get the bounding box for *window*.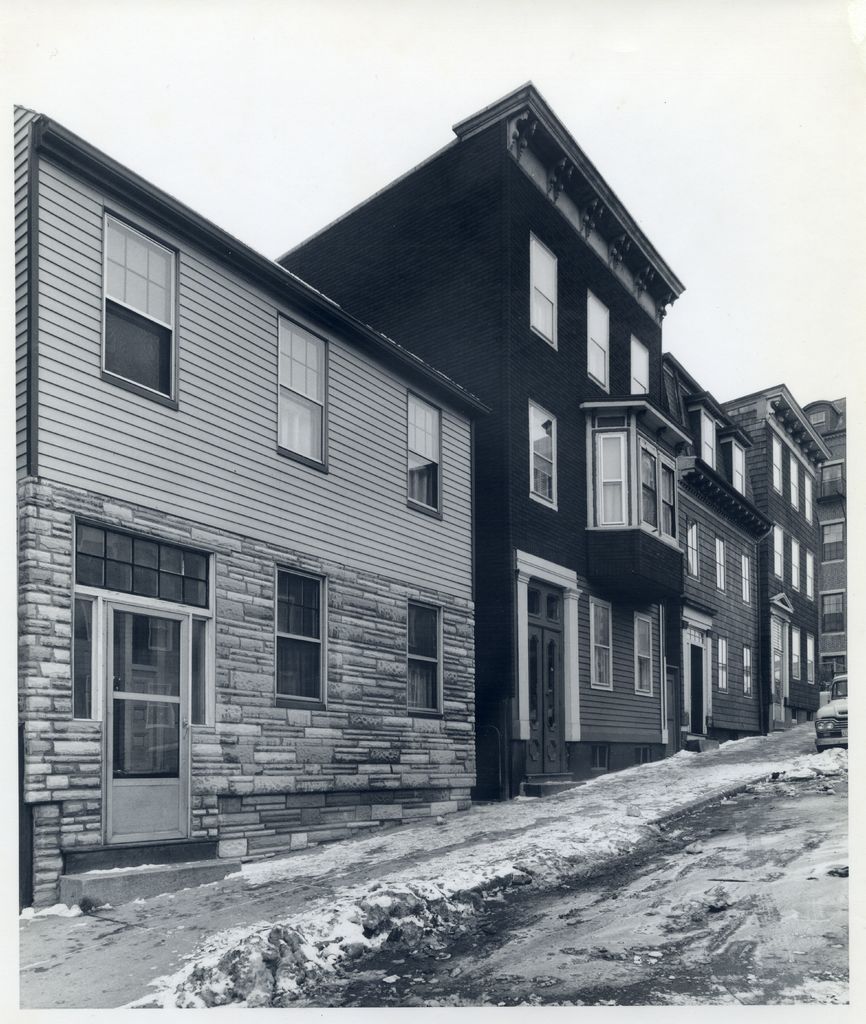
(410,597,445,710).
